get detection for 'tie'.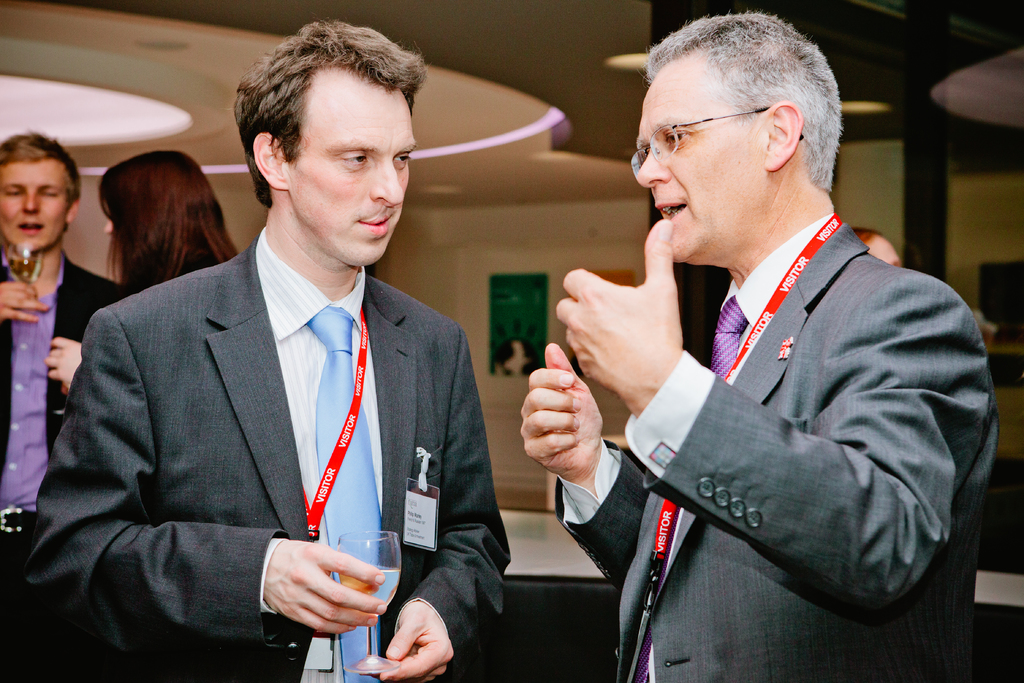
Detection: <region>623, 290, 764, 682</region>.
